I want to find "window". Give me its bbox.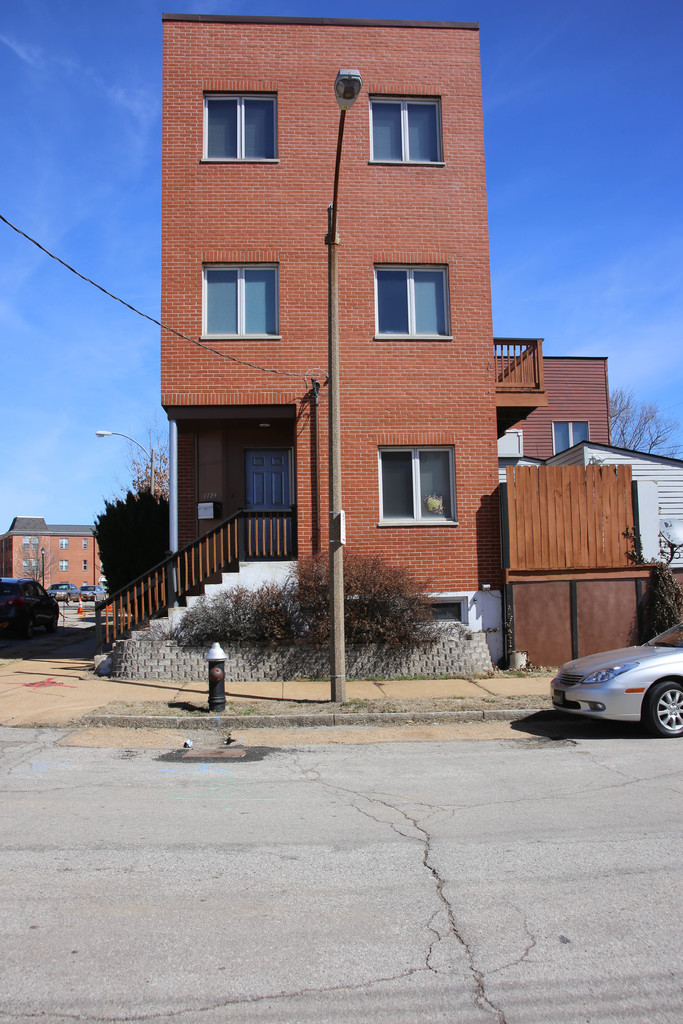
bbox=(372, 95, 449, 166).
